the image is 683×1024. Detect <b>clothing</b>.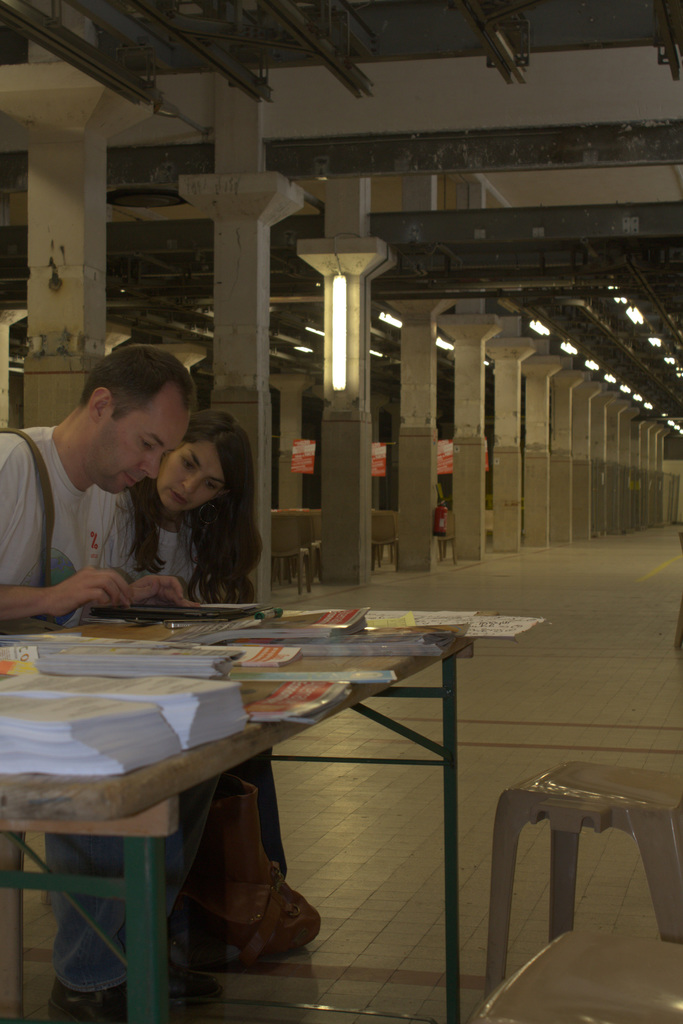
Detection: [135, 524, 287, 907].
